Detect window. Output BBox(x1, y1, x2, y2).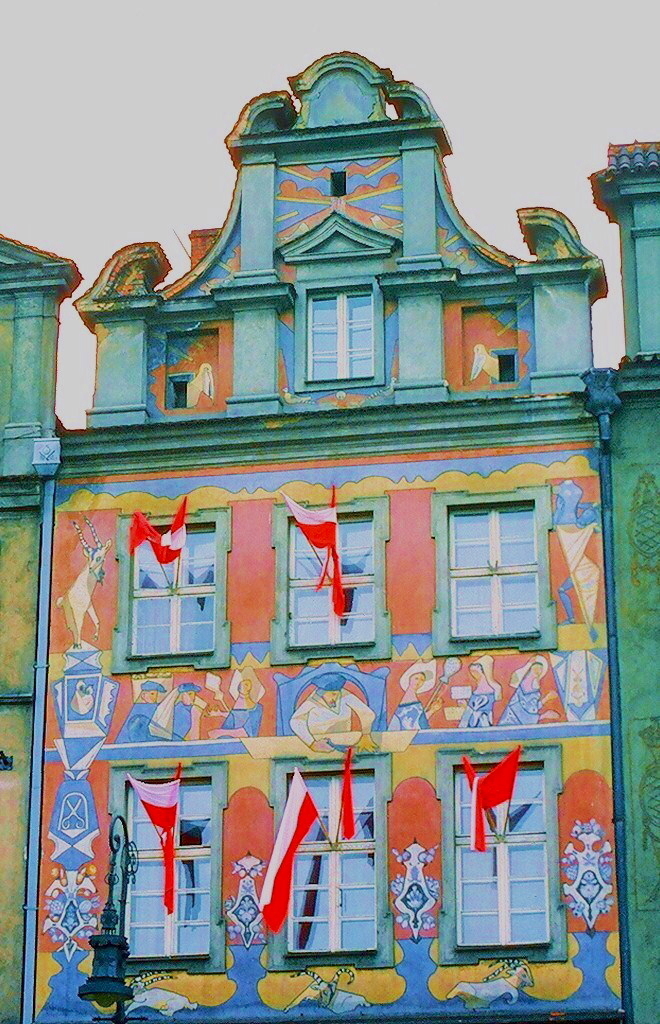
BBox(436, 466, 552, 649).
